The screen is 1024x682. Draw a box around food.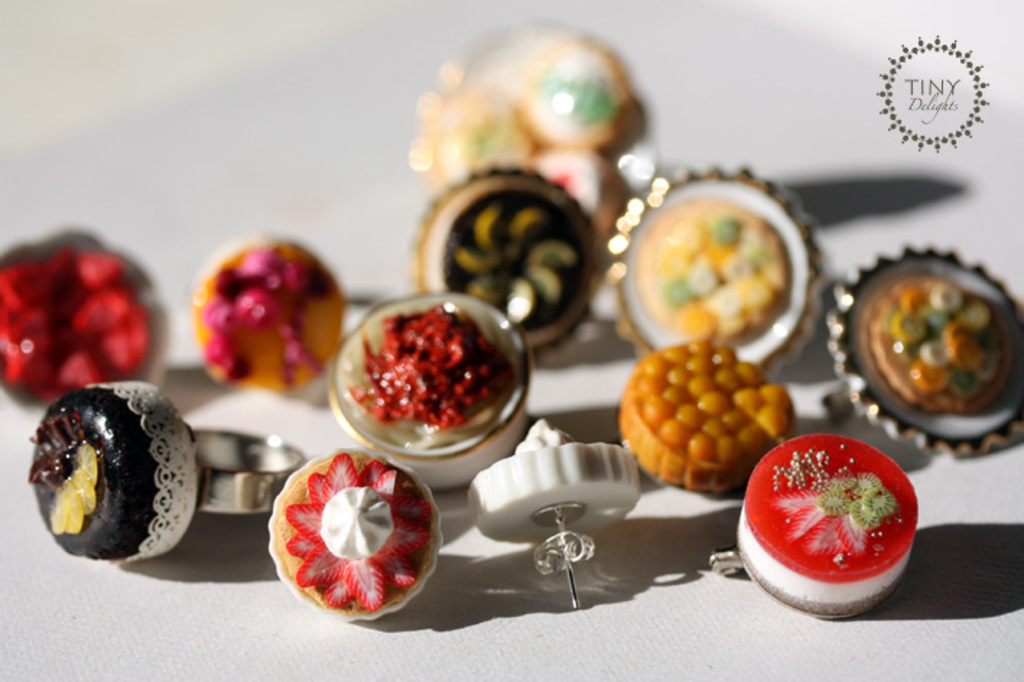
region(266, 449, 448, 621).
